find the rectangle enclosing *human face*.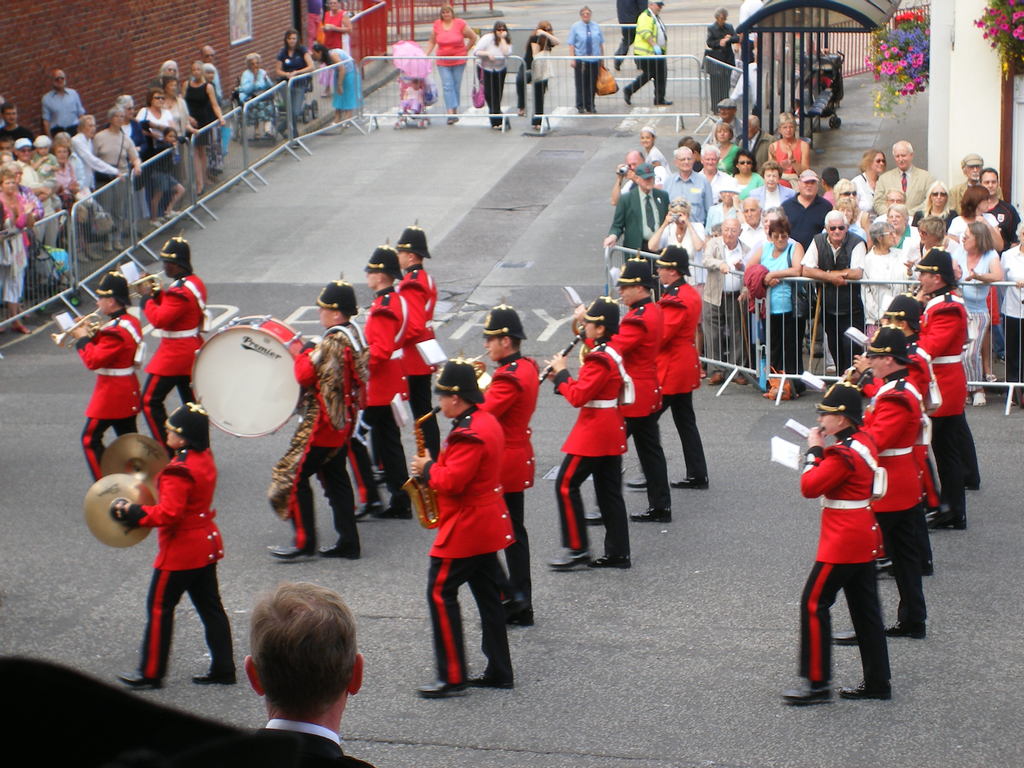
{"x1": 886, "y1": 211, "x2": 906, "y2": 236}.
